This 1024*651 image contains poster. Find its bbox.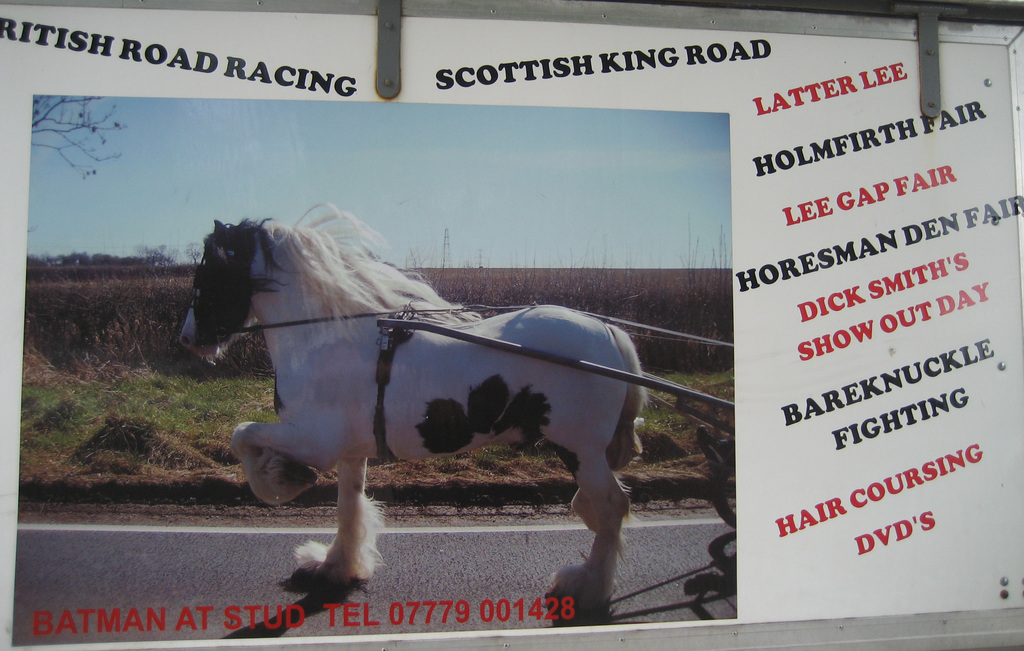
(x1=0, y1=1, x2=1023, y2=648).
